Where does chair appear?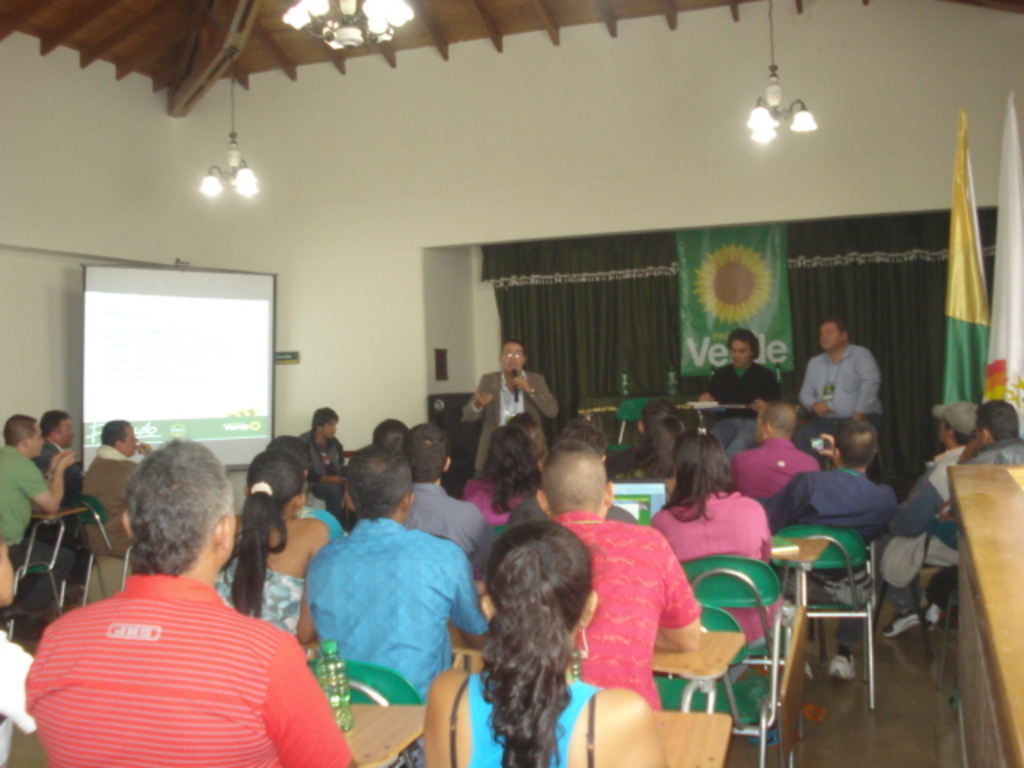
Appears at [304, 616, 482, 766].
